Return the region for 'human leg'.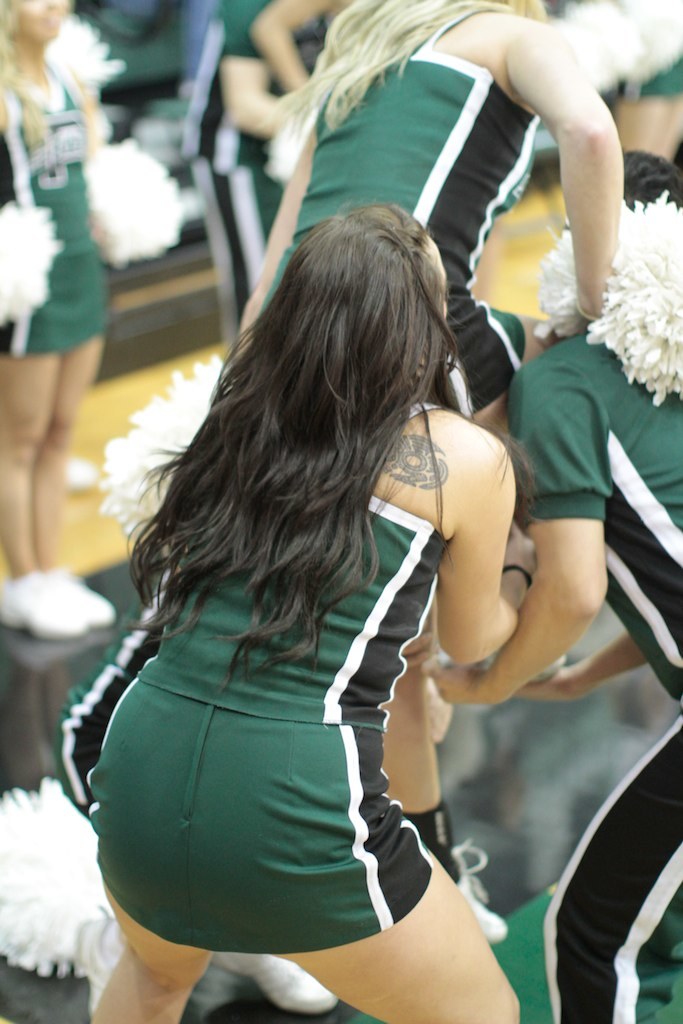
bbox=(0, 250, 115, 643).
